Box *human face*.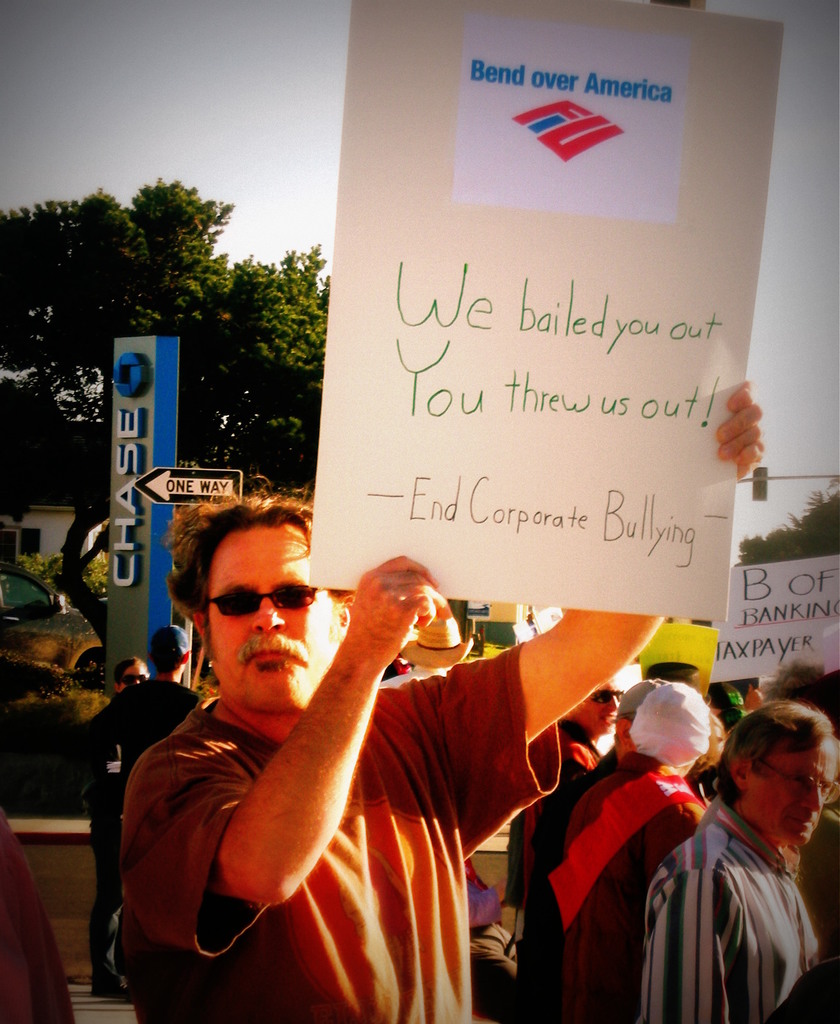
{"left": 120, "top": 662, "right": 150, "bottom": 694}.
